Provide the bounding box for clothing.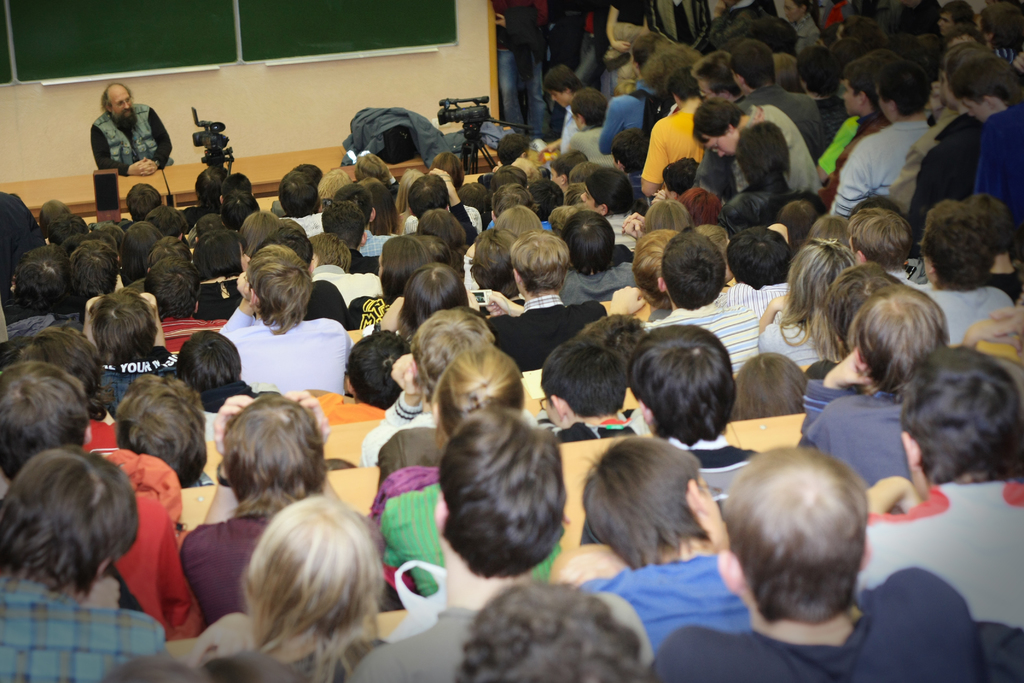
[0,189,44,305].
